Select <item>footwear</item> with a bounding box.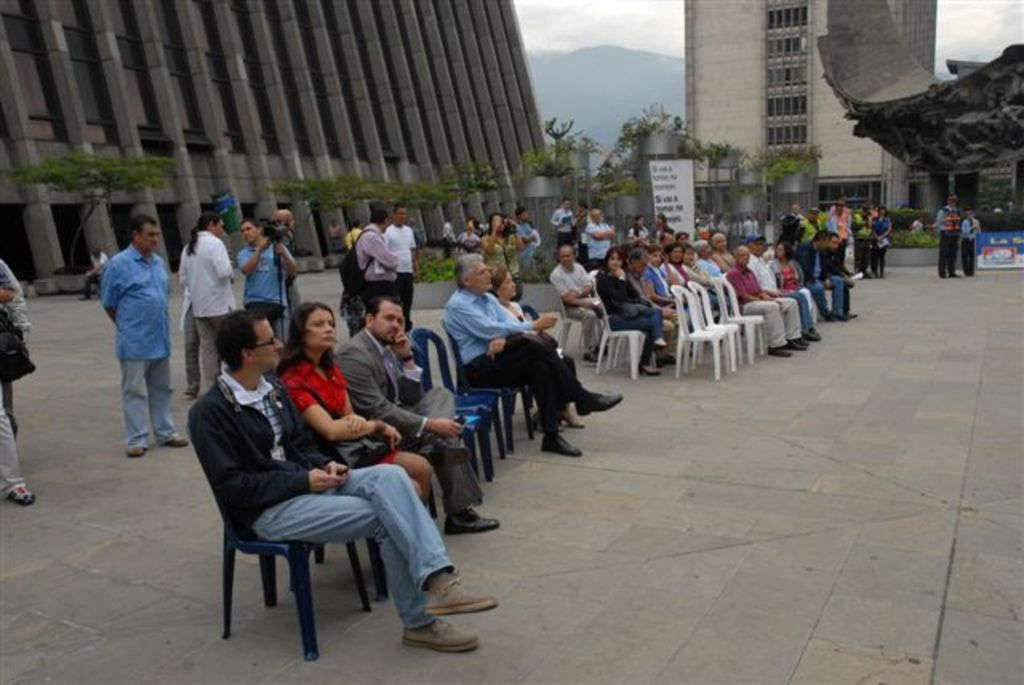
421:578:498:615.
